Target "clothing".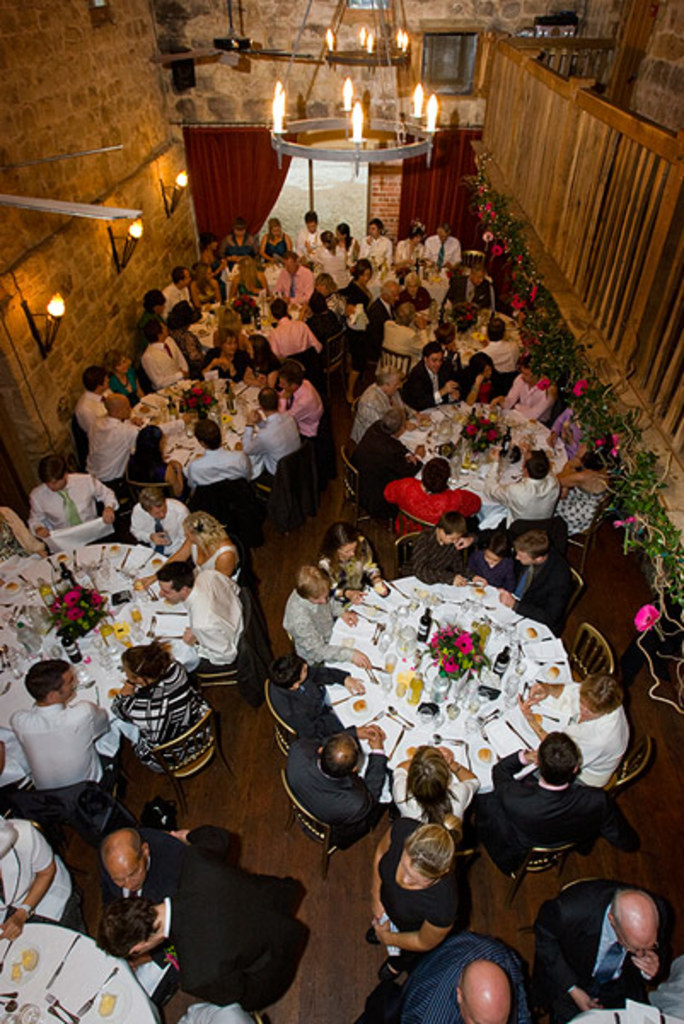
Target region: crop(408, 364, 466, 418).
